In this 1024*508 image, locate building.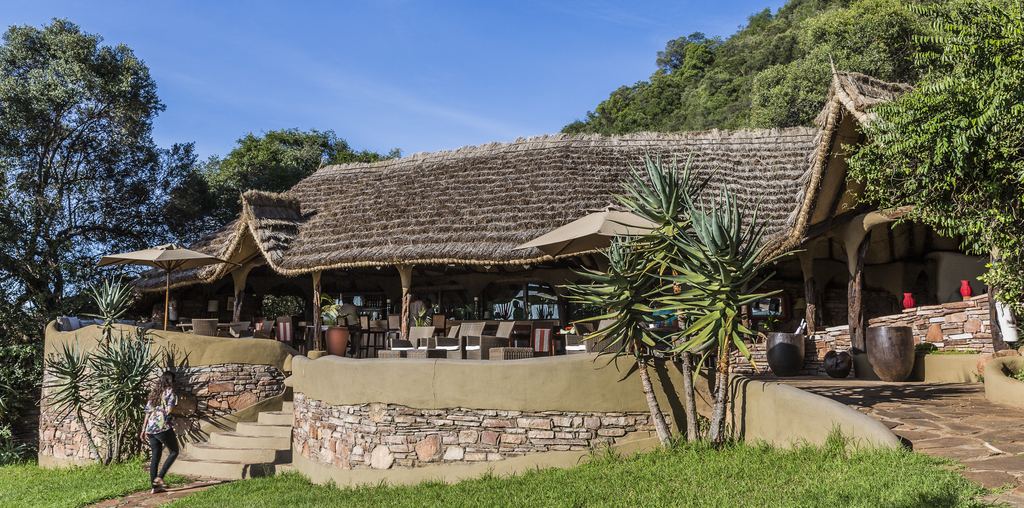
Bounding box: <box>97,52,991,355</box>.
